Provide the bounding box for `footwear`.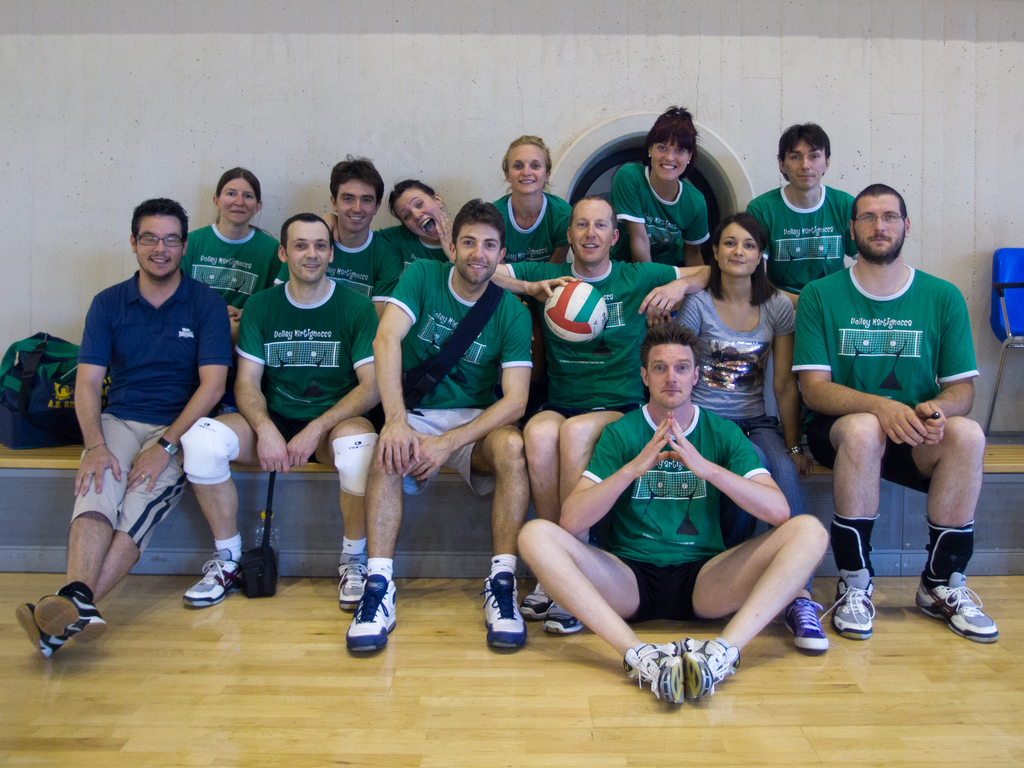
region(783, 596, 833, 653).
